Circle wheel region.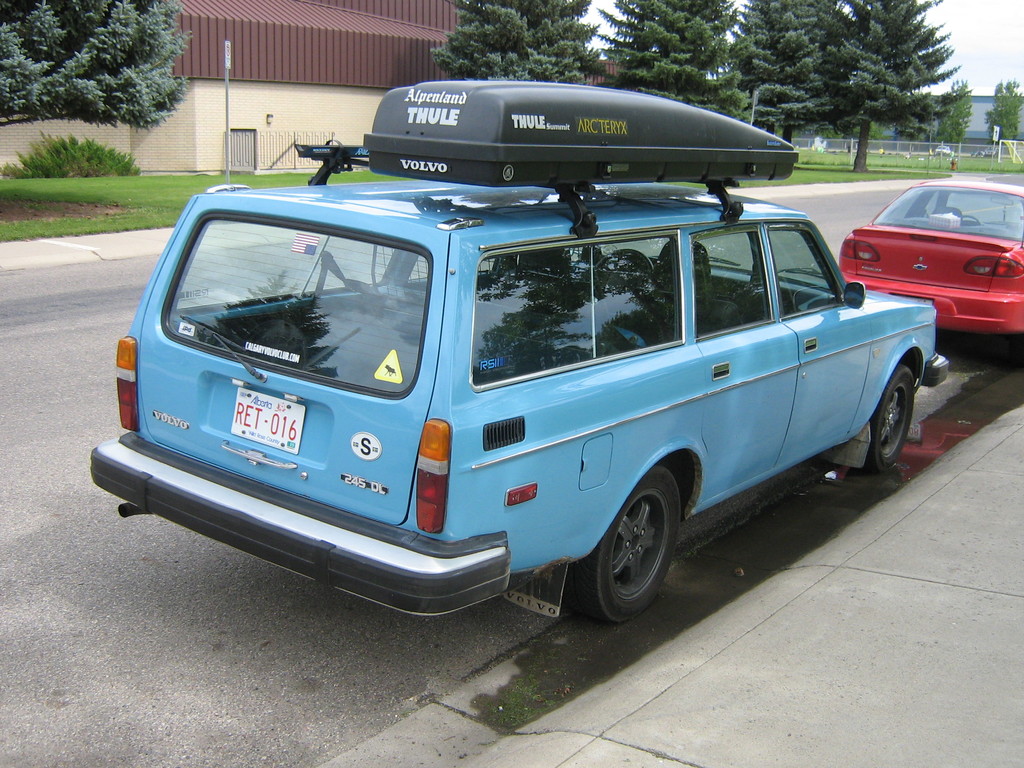
Region: rect(578, 487, 685, 617).
